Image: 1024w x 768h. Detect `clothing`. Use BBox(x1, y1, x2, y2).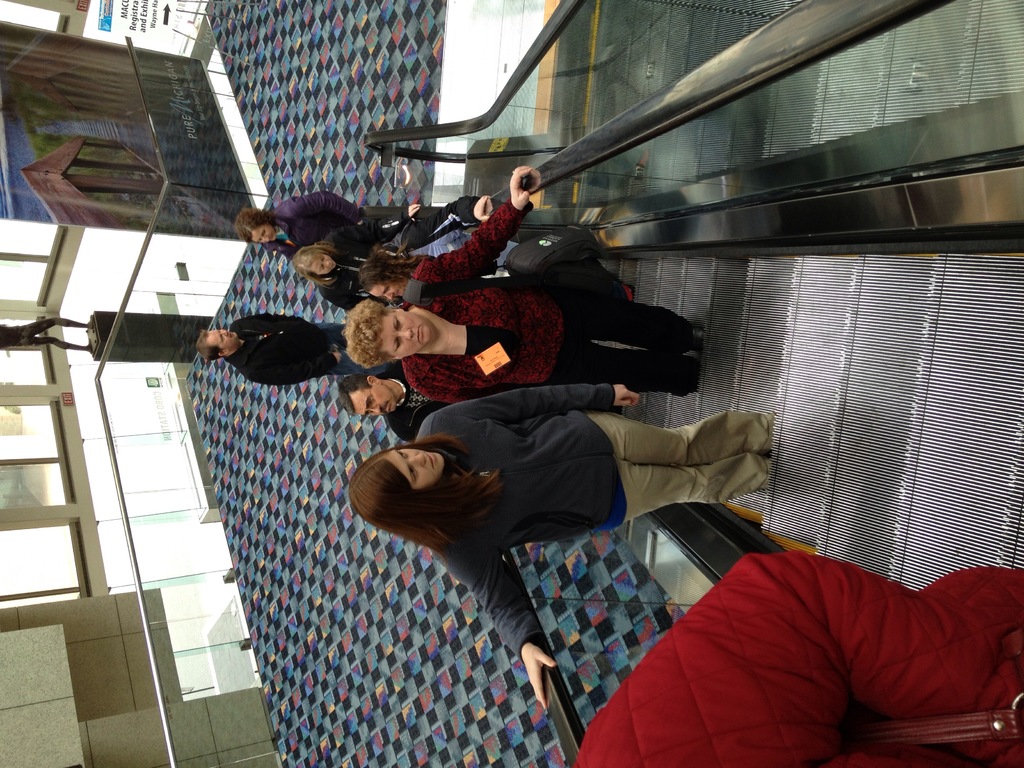
BBox(225, 312, 380, 388).
